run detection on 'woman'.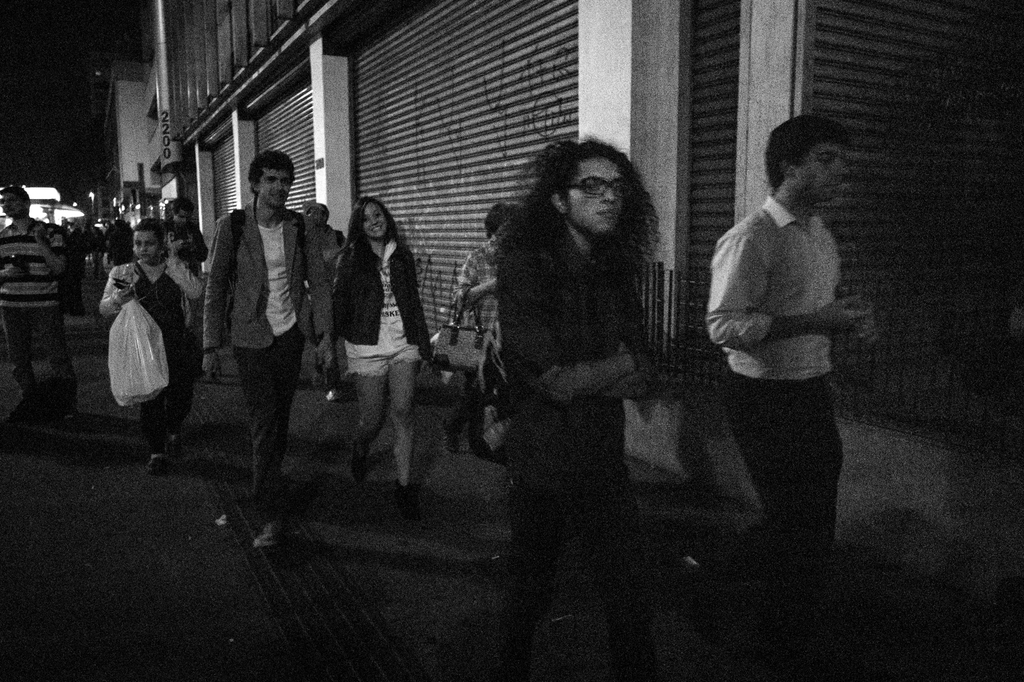
Result: [x1=323, y1=170, x2=431, y2=505].
